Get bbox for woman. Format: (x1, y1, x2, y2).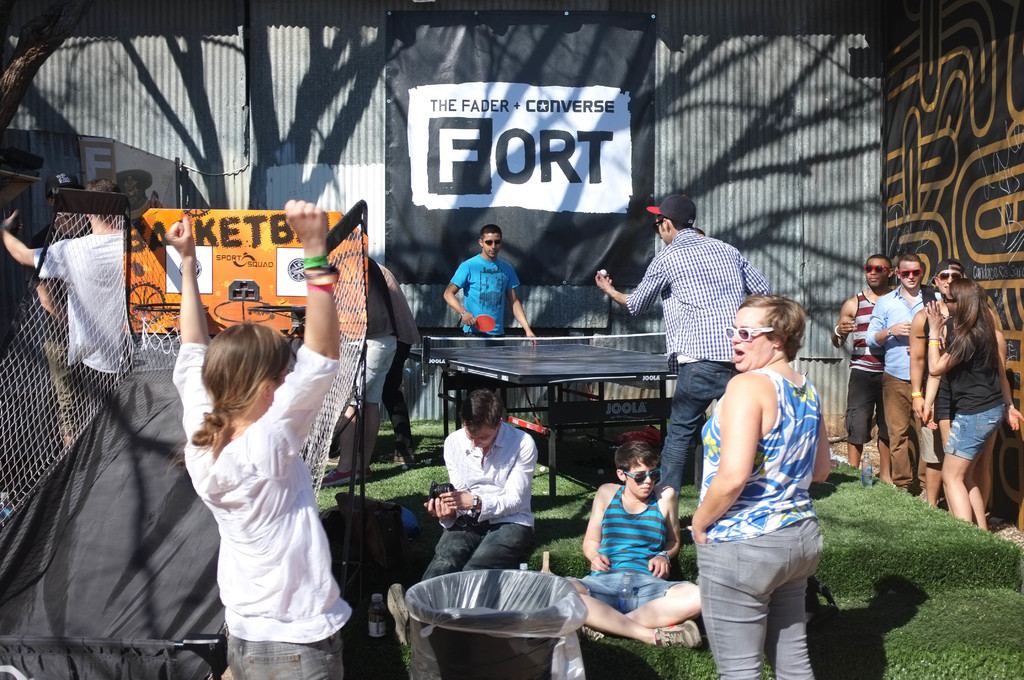
(172, 288, 356, 676).
